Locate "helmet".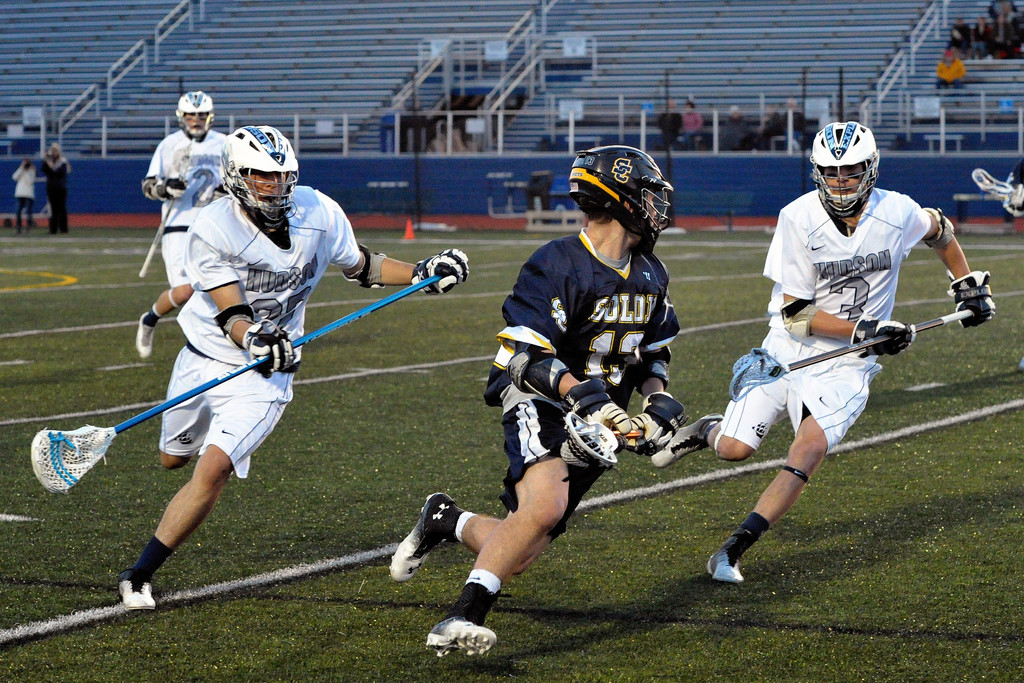
Bounding box: {"x1": 175, "y1": 92, "x2": 216, "y2": 145}.
